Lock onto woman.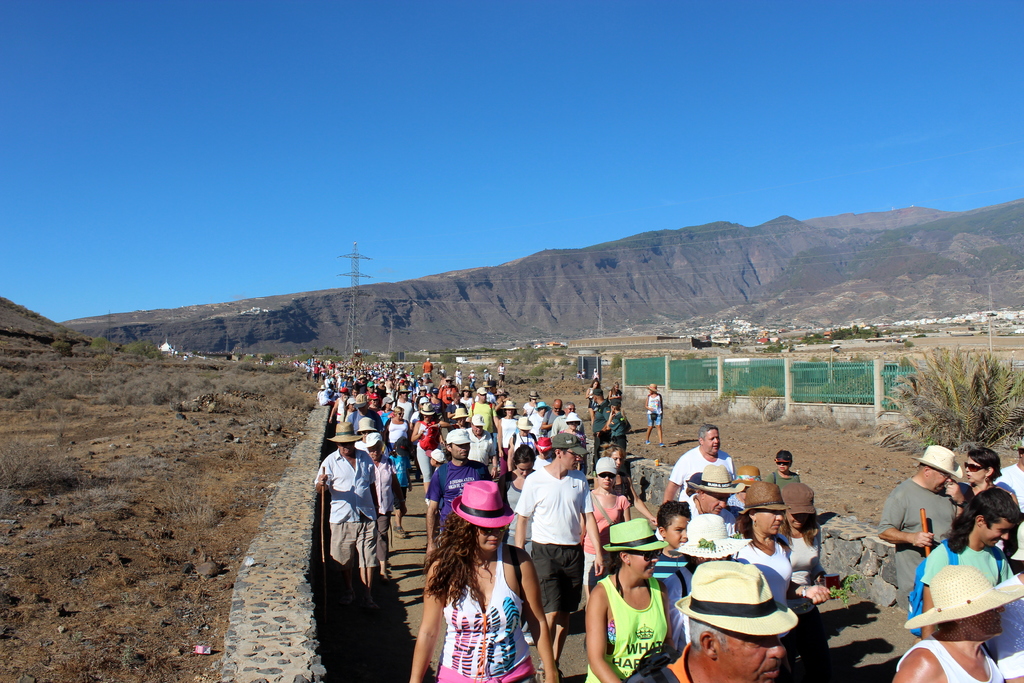
Locked: [left=585, top=378, right=601, bottom=427].
